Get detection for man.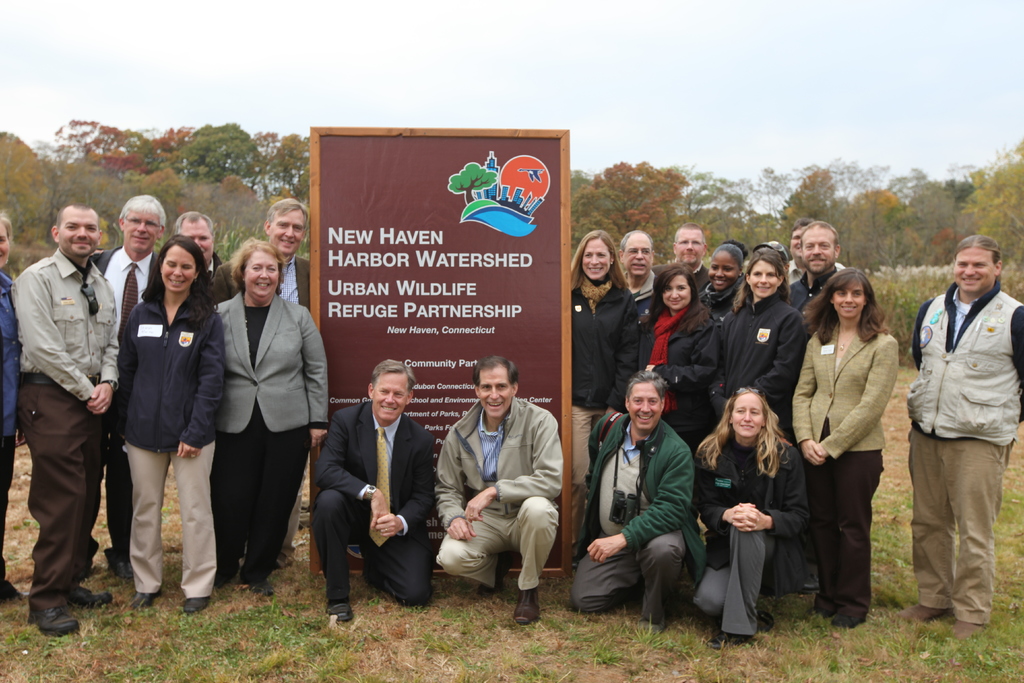
Detection: crop(87, 192, 181, 580).
